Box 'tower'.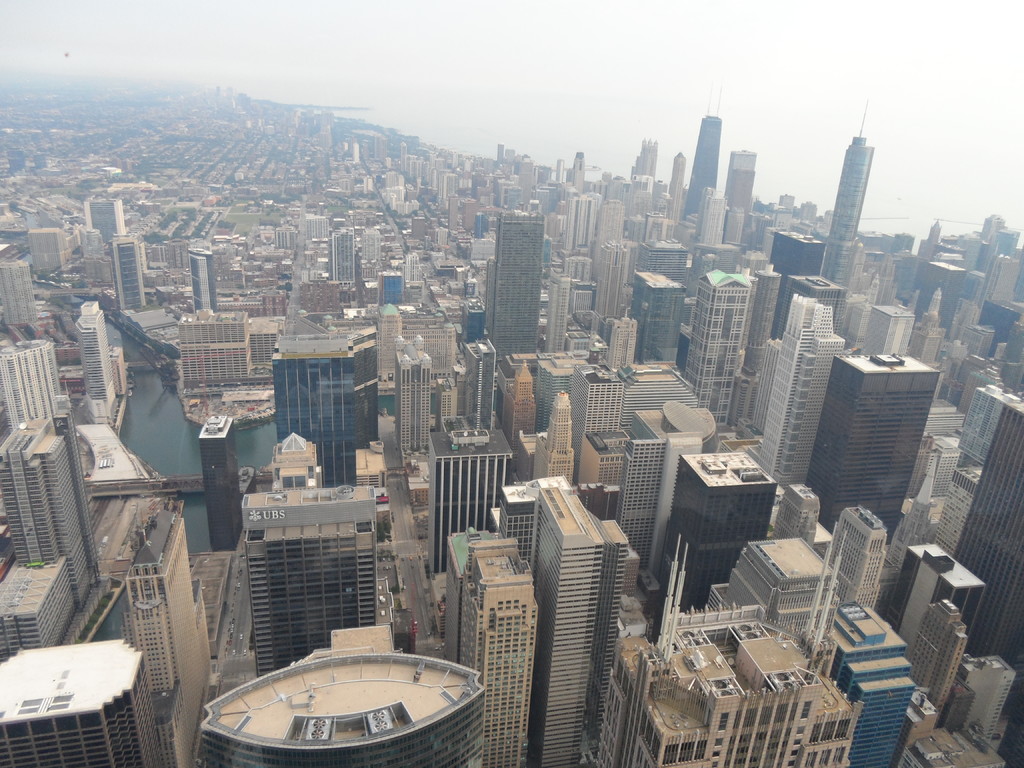
l=561, t=148, r=595, b=203.
